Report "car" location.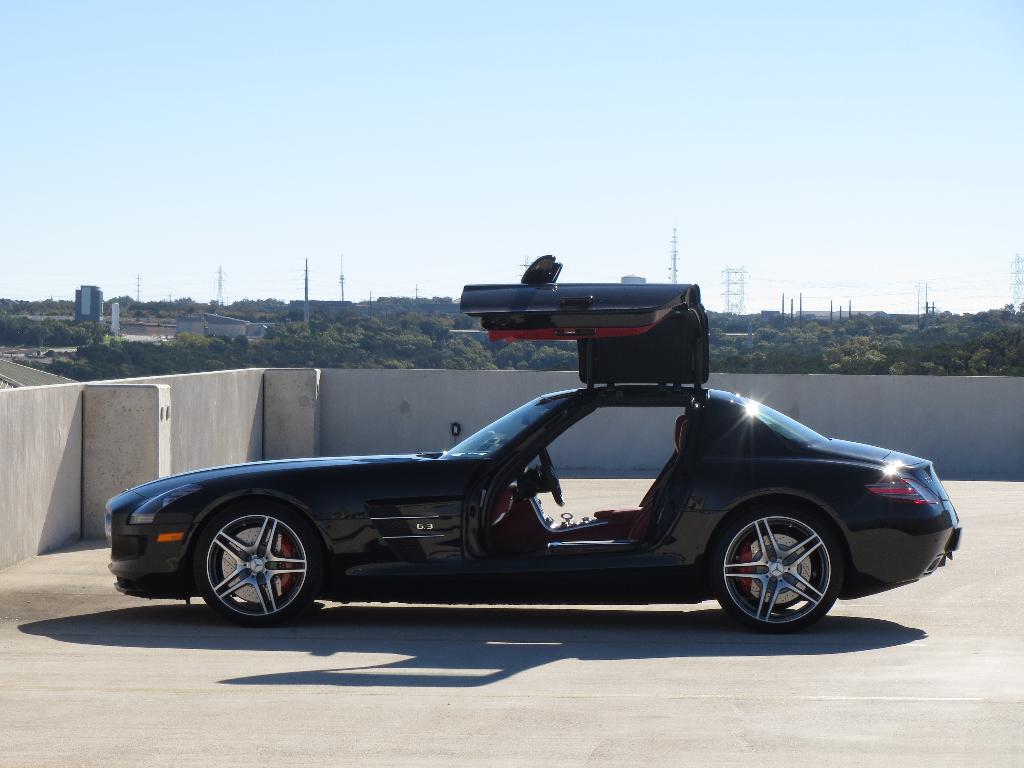
Report: <box>103,254,963,634</box>.
